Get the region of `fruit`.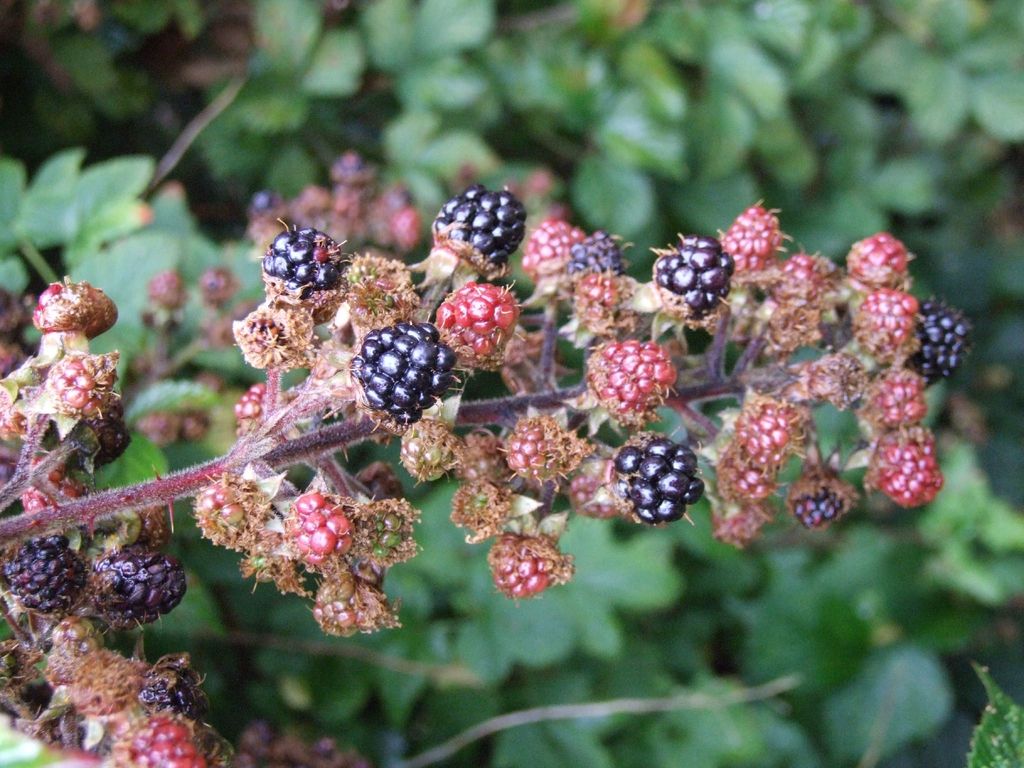
(233,384,265,430).
